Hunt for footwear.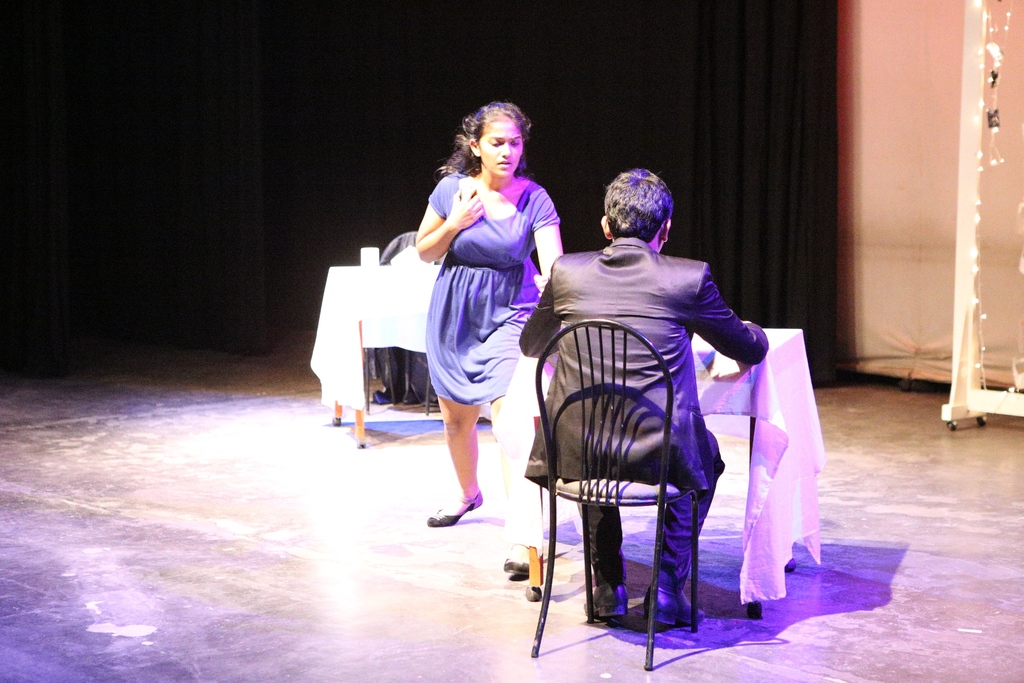
Hunted down at [643, 591, 703, 630].
